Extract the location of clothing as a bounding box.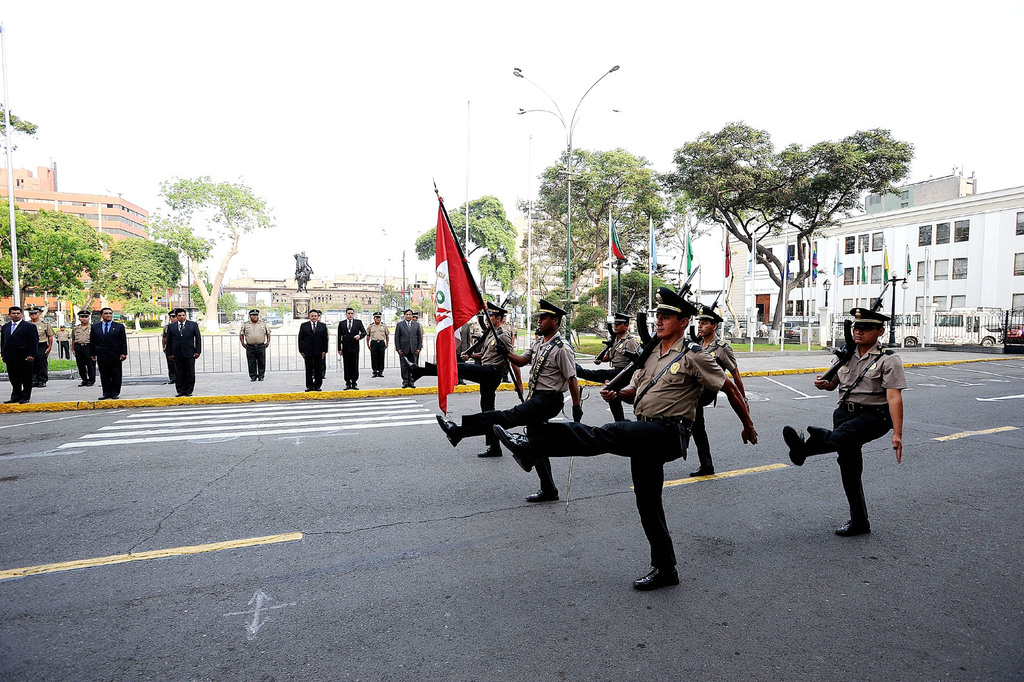
{"x1": 366, "y1": 322, "x2": 388, "y2": 372}.
